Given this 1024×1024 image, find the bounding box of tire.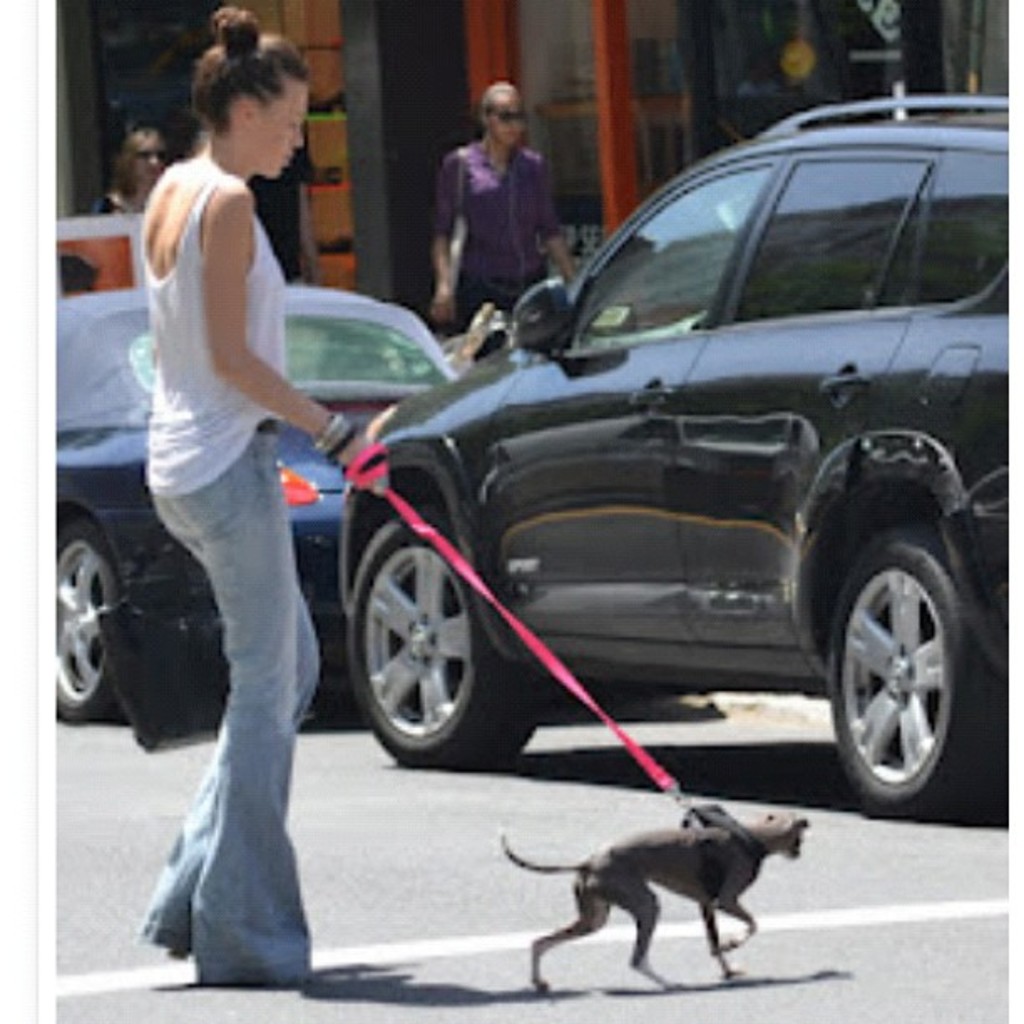
region(350, 504, 549, 766).
